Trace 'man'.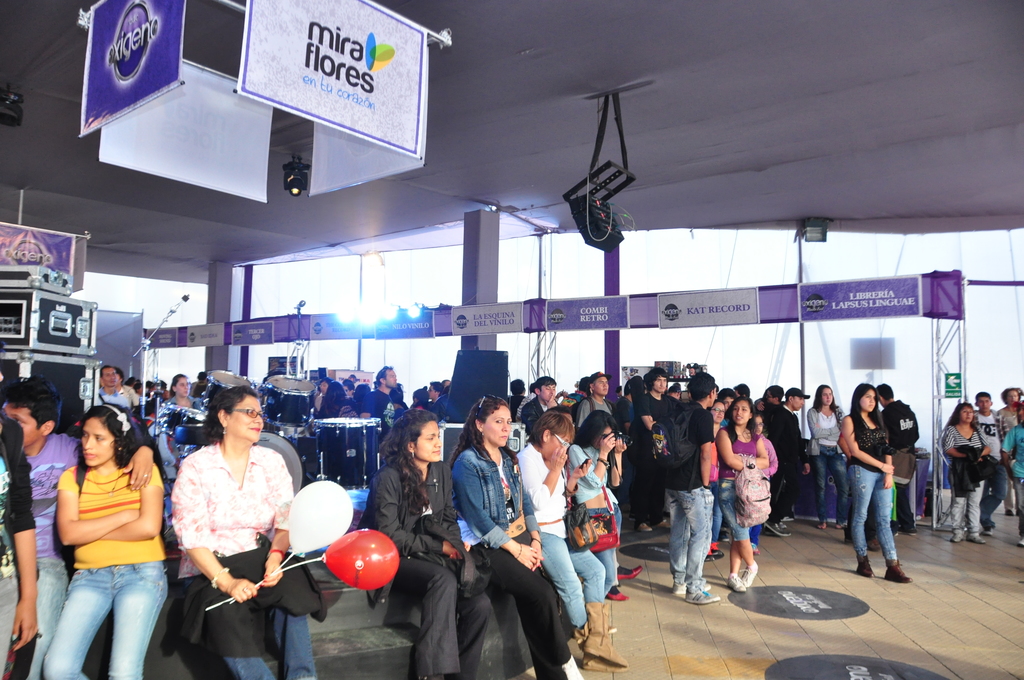
Traced to x1=430 y1=382 x2=442 y2=400.
